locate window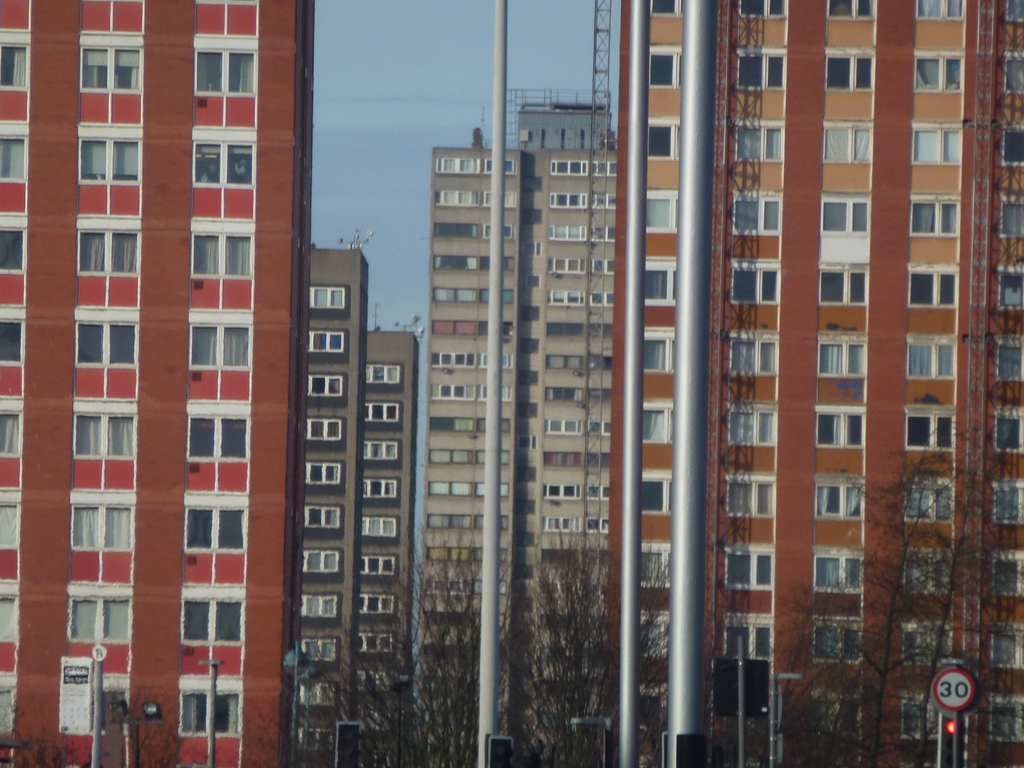
514/584/531/609
